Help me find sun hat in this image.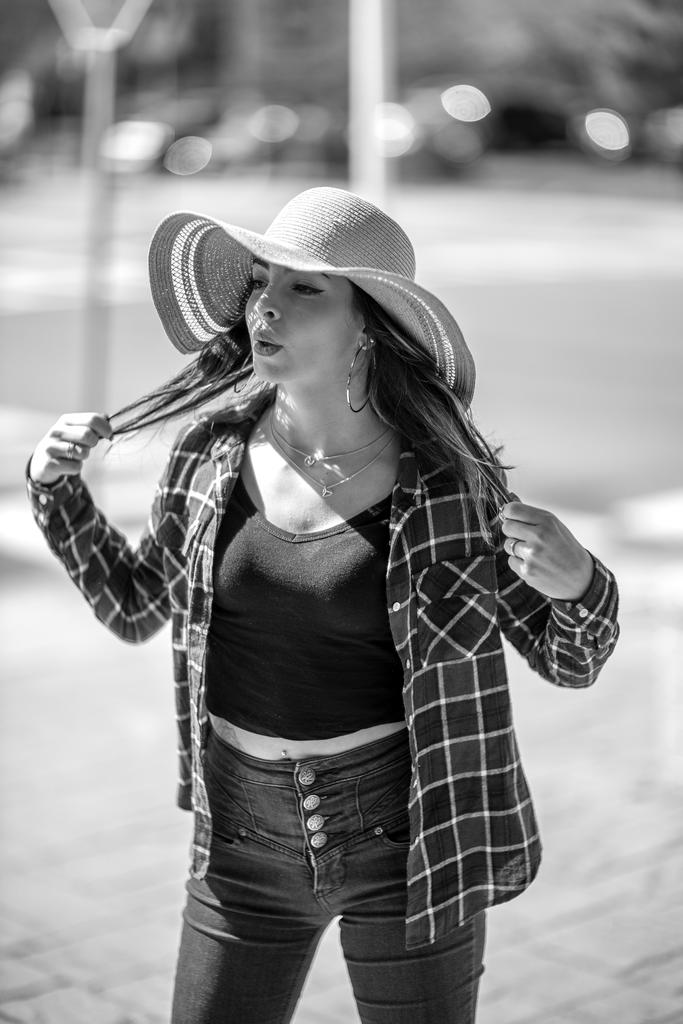
Found it: BBox(140, 184, 488, 417).
